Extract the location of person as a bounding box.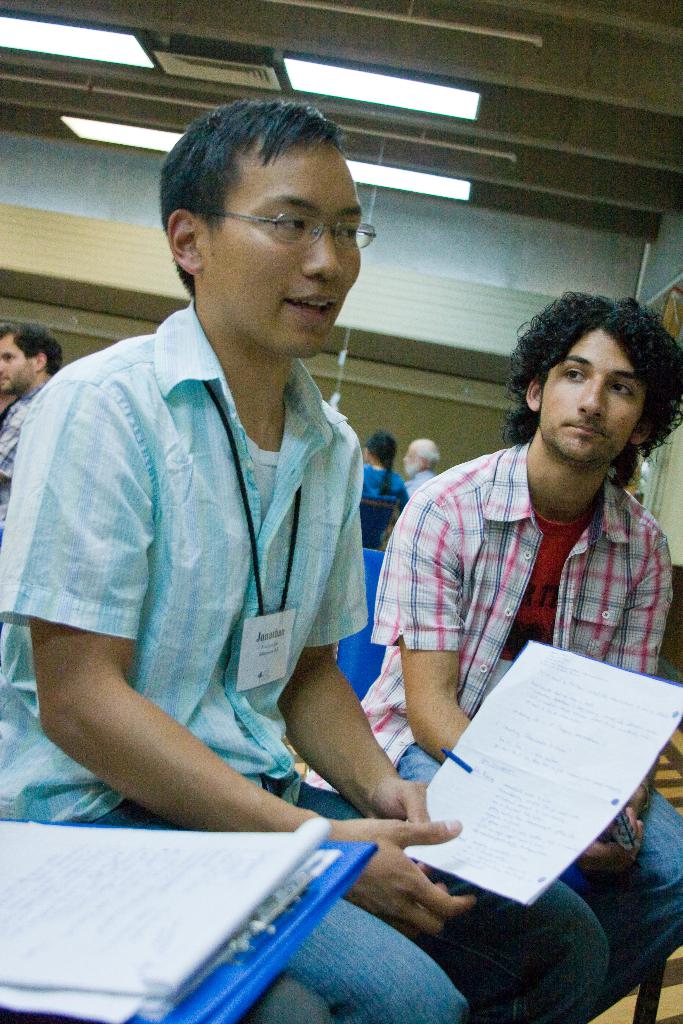
BBox(365, 431, 407, 522).
